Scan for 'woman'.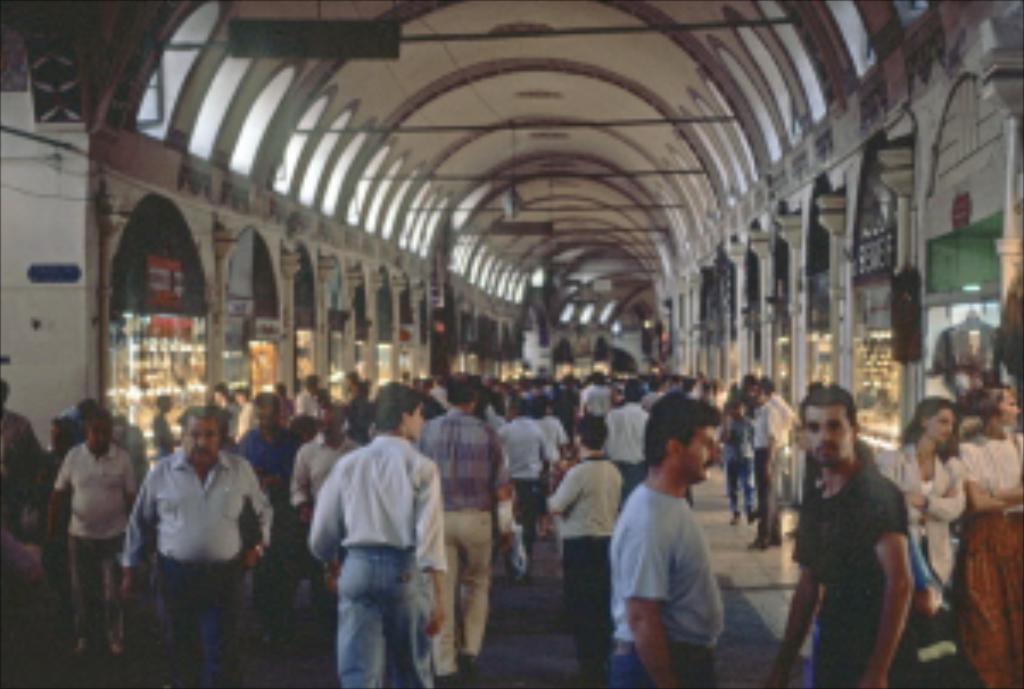
Scan result: (949, 375, 1021, 686).
